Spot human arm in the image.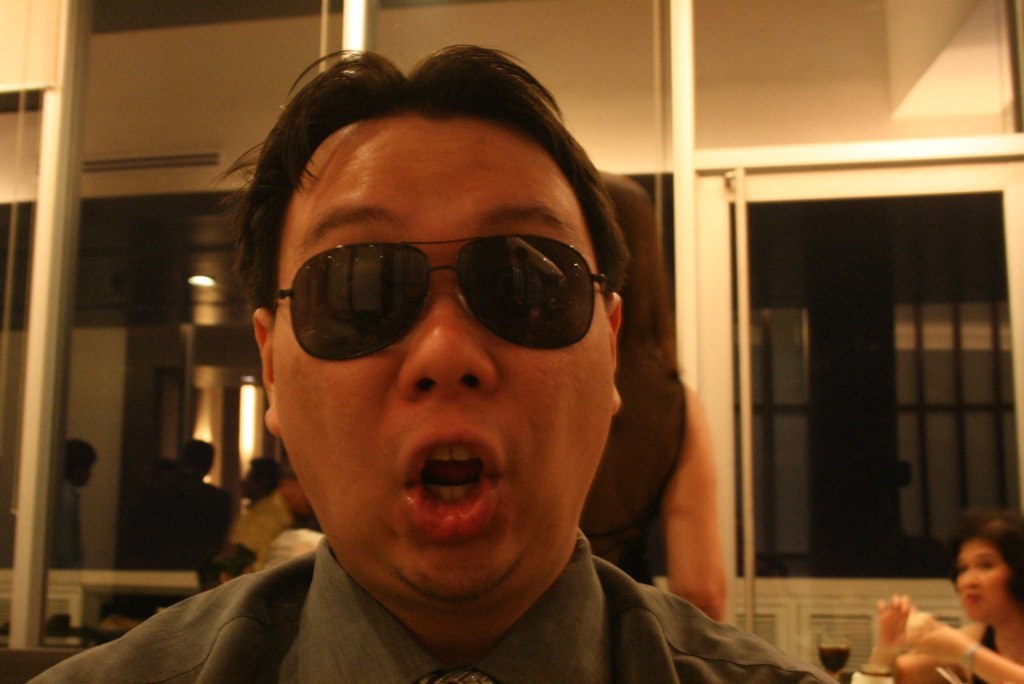
human arm found at box=[901, 616, 1023, 683].
